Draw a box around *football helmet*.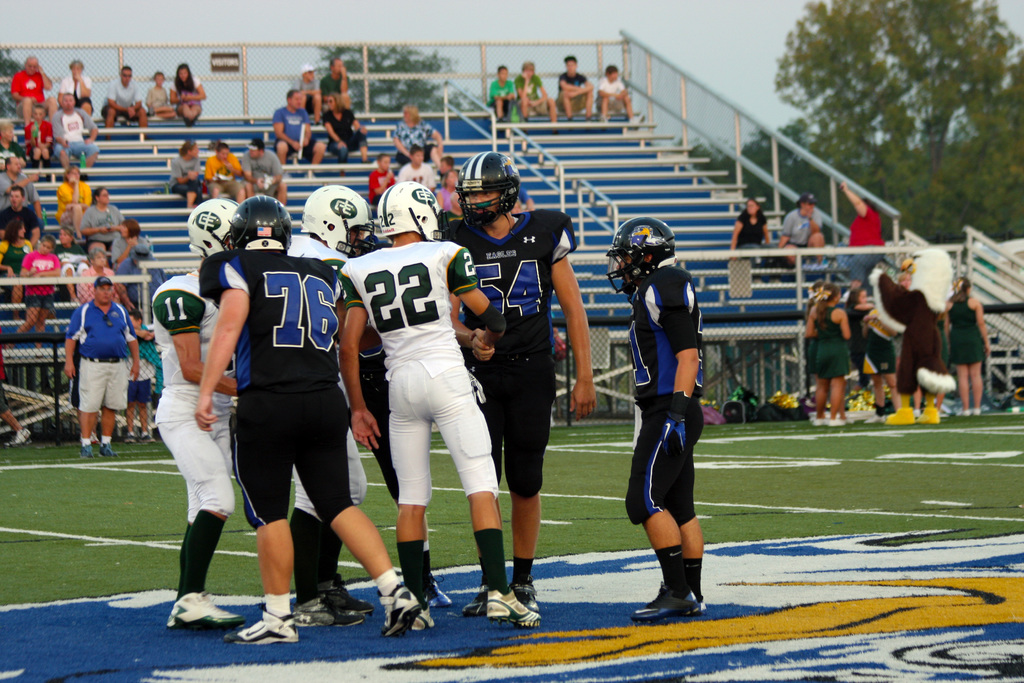
pyautogui.locateOnScreen(181, 201, 241, 256).
